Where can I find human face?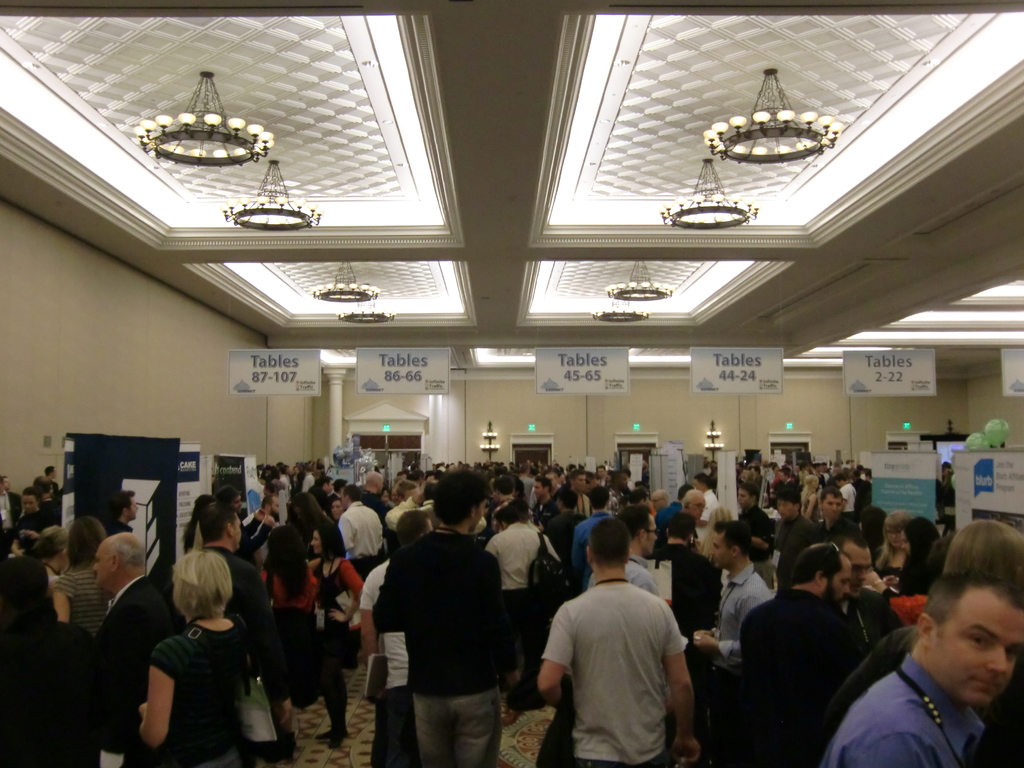
You can find it at x1=643, y1=516, x2=655, y2=558.
